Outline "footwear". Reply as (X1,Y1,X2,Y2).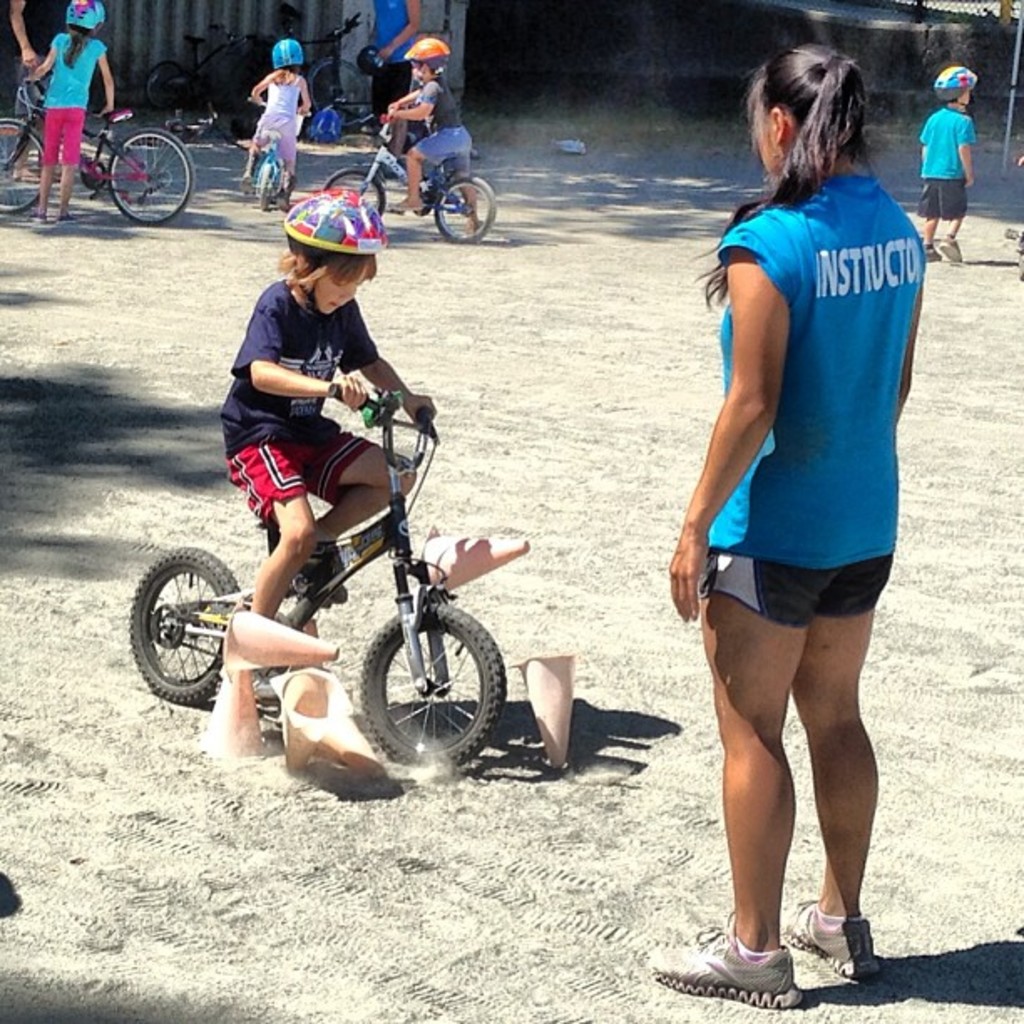
(780,909,877,980).
